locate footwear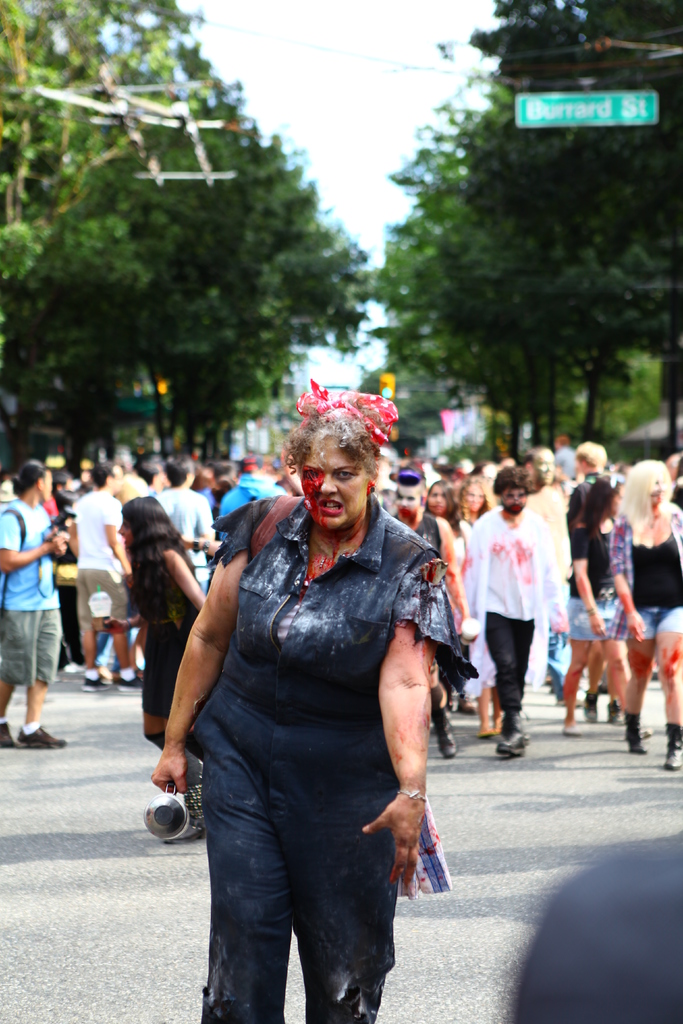
bbox(560, 721, 582, 735)
